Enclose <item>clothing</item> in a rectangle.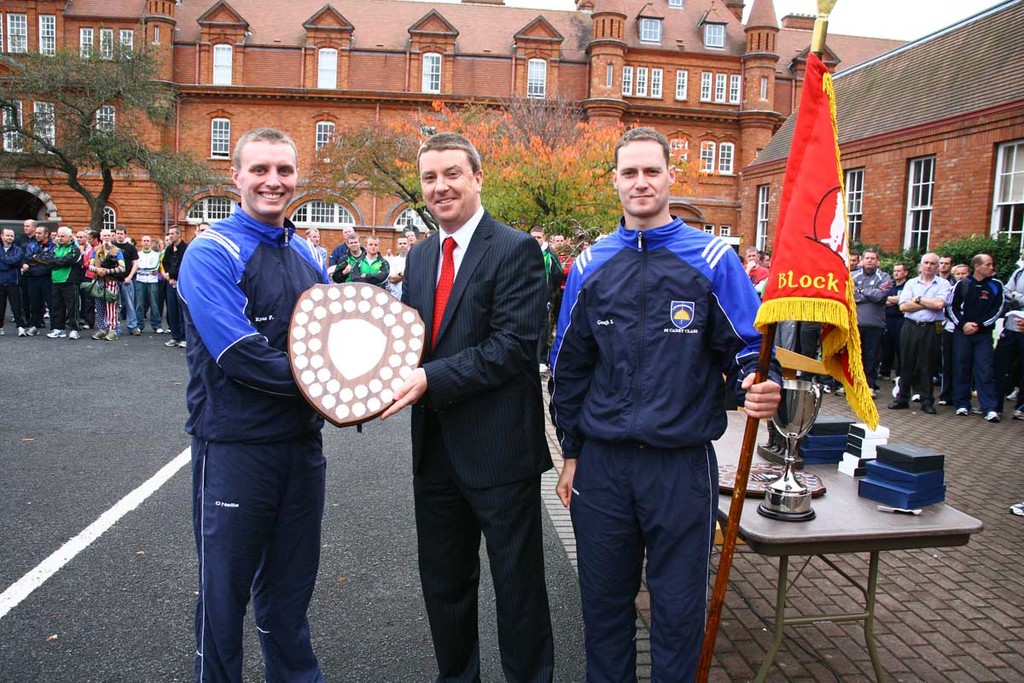
Rect(1002, 265, 1020, 382).
